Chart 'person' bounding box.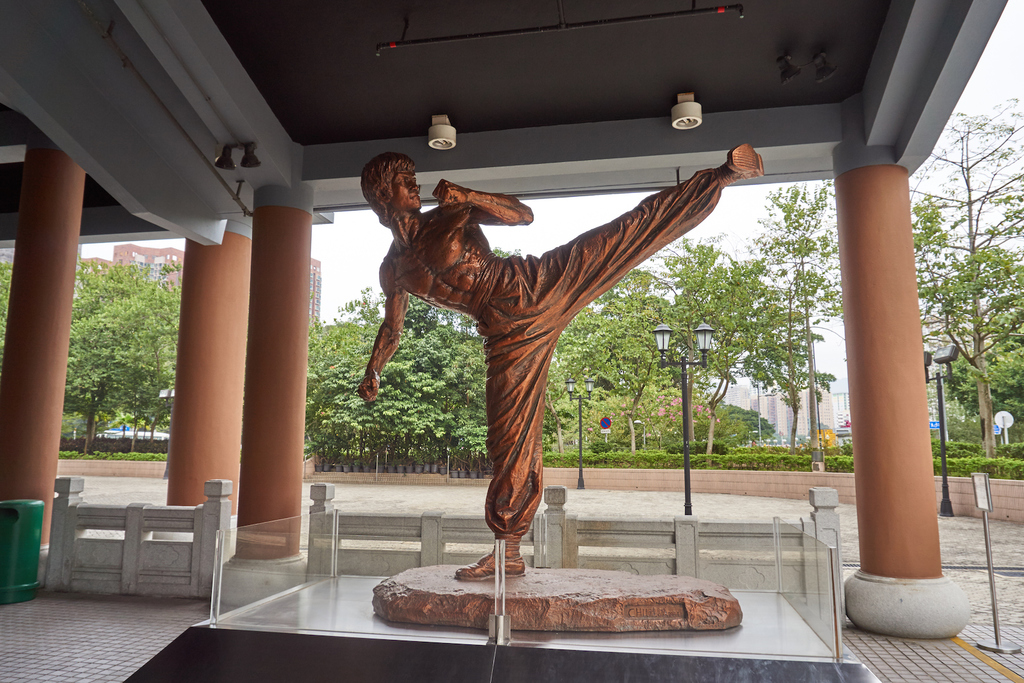
Charted: (x1=359, y1=150, x2=765, y2=579).
